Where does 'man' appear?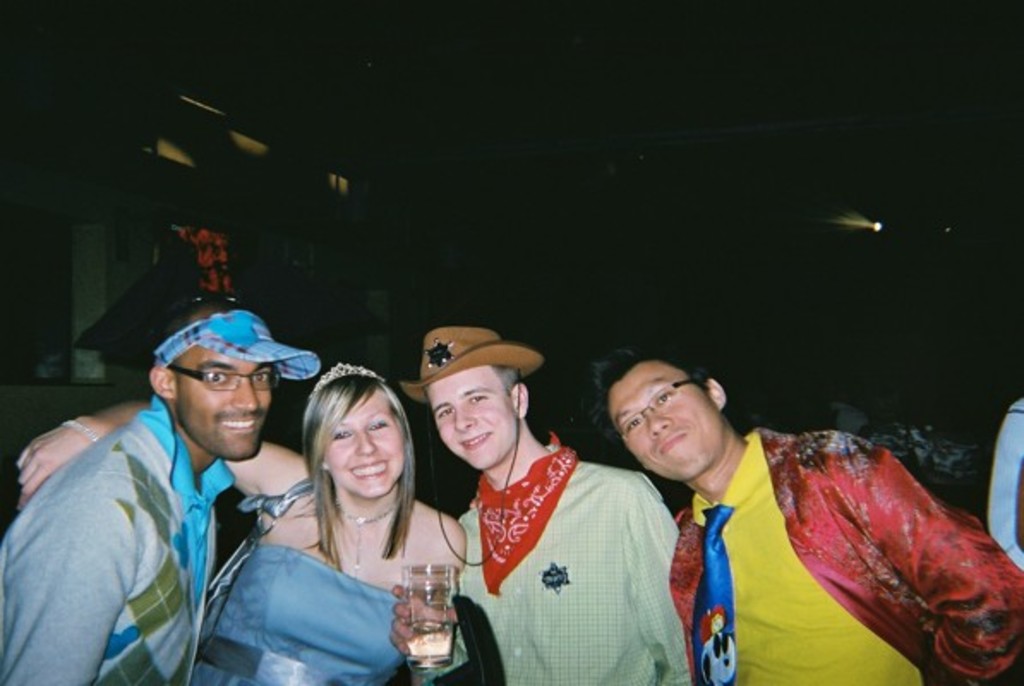
Appears at region(382, 321, 678, 684).
